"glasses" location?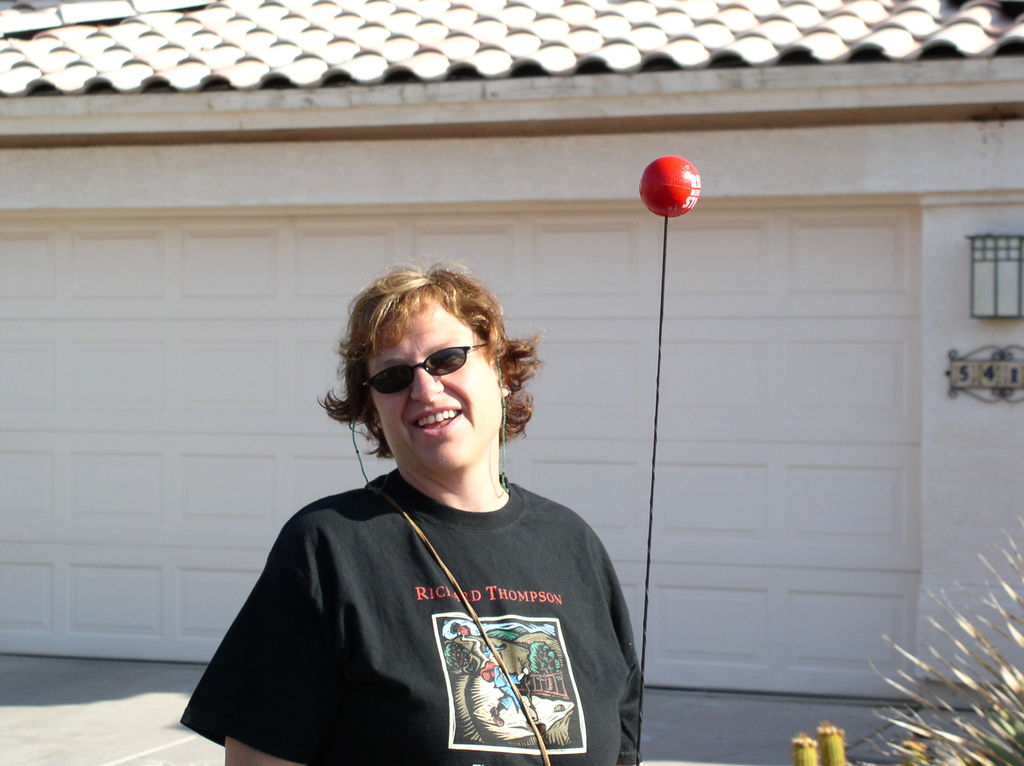
(x1=351, y1=349, x2=503, y2=406)
